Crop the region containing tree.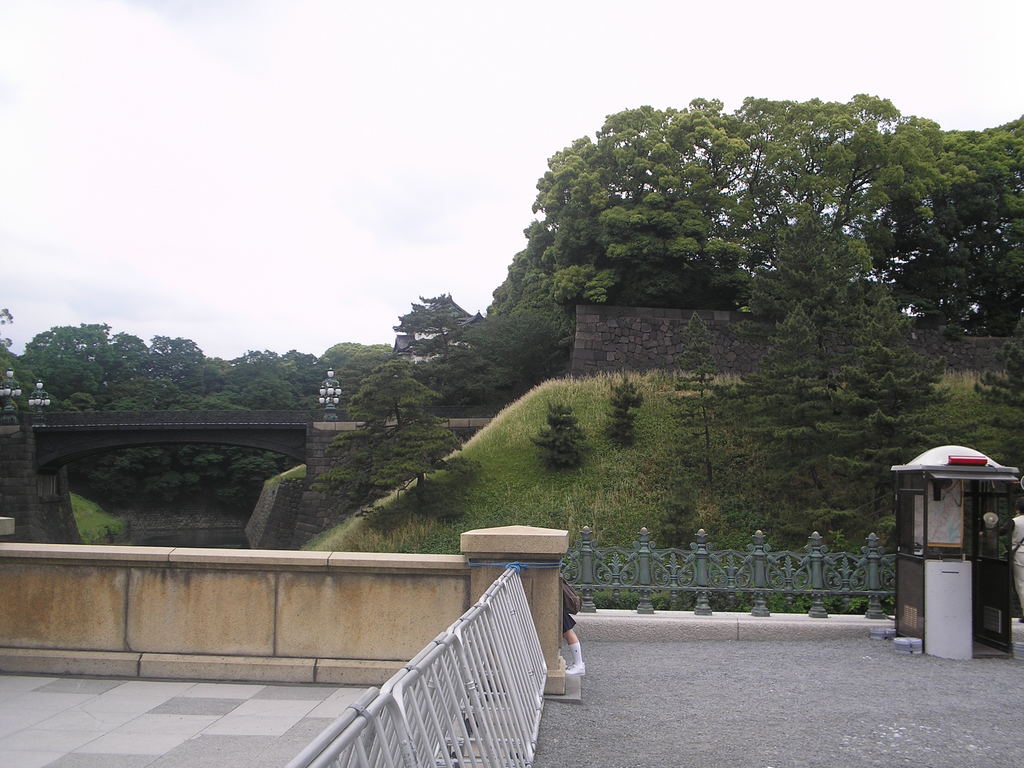
Crop region: BBox(517, 393, 625, 471).
